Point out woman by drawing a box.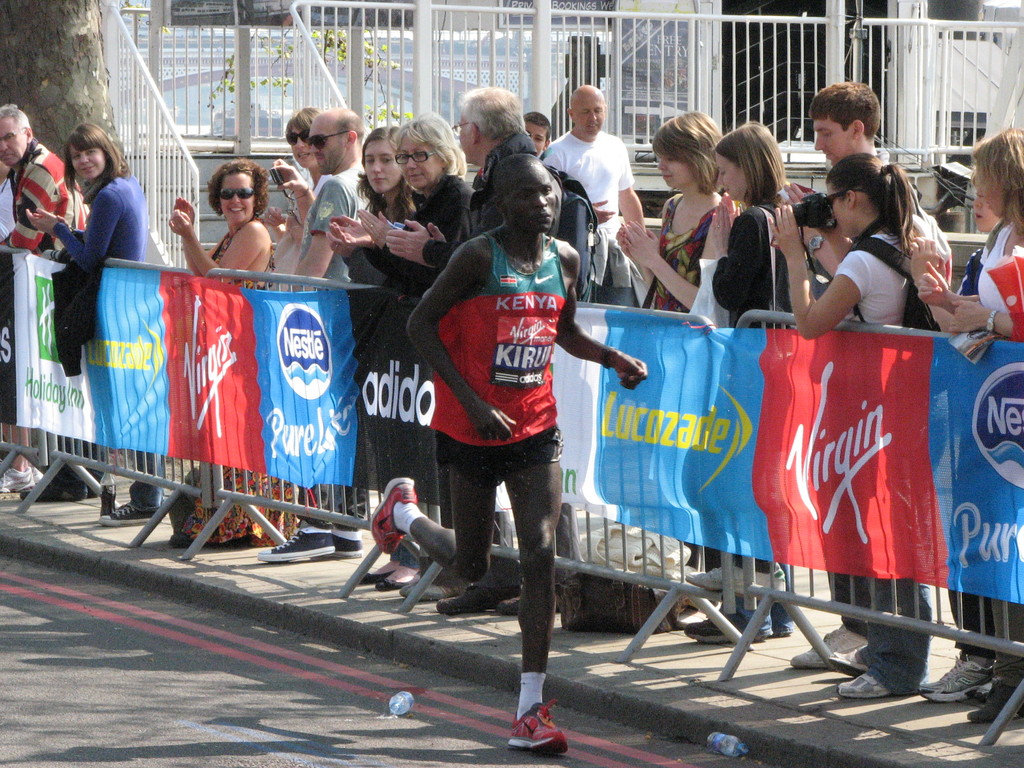
(x1=266, y1=101, x2=330, y2=291).
